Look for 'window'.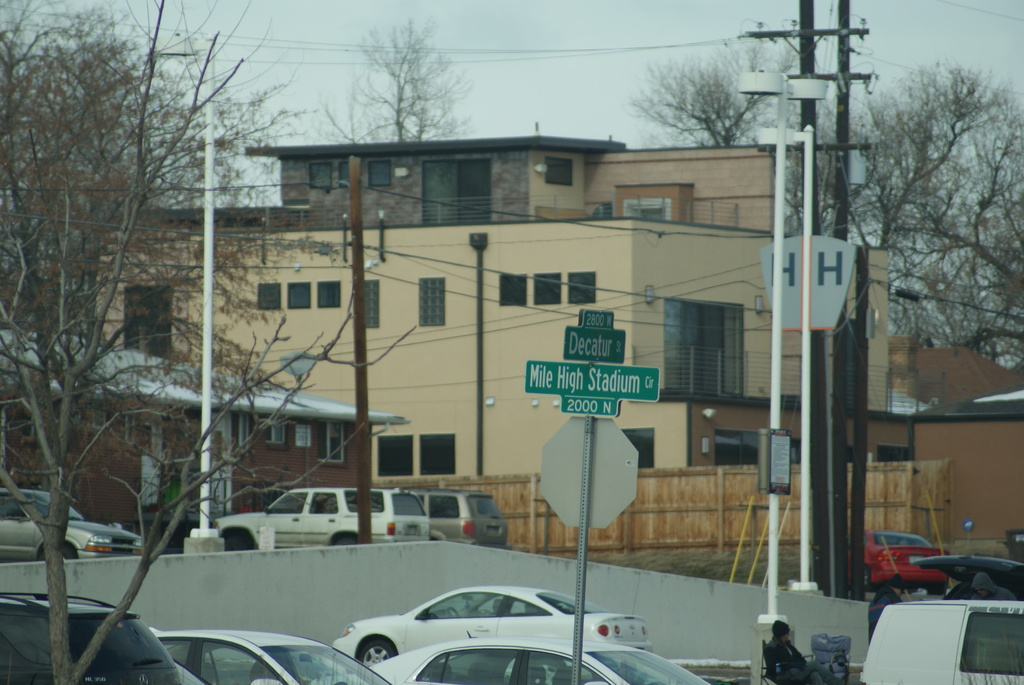
Found: Rect(337, 162, 349, 189).
